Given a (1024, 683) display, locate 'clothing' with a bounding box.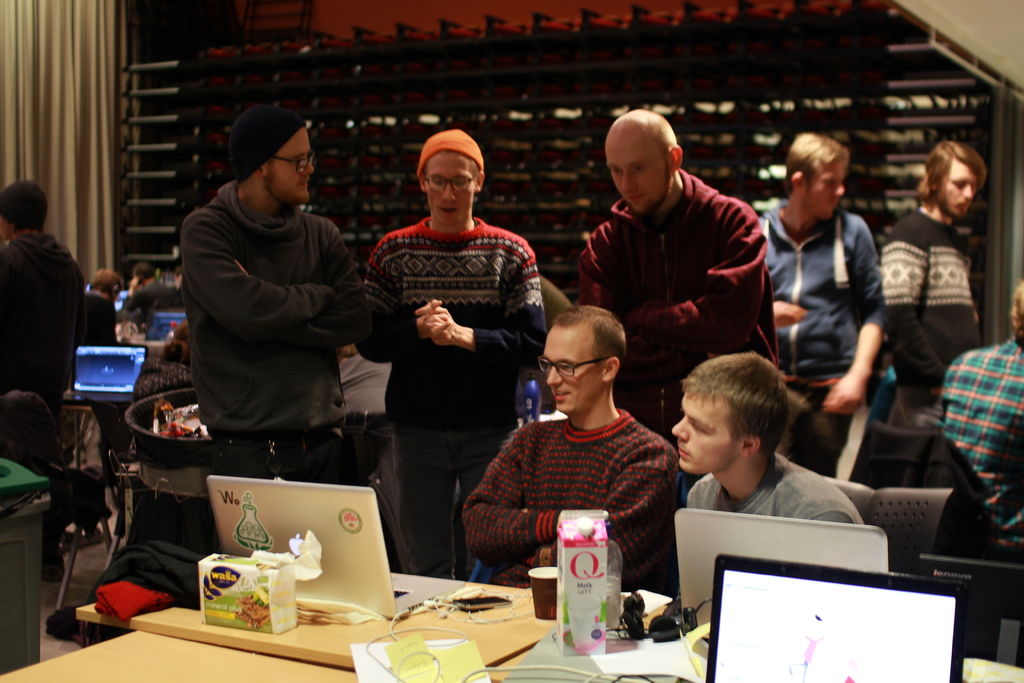
Located: (x1=207, y1=424, x2=352, y2=482).
